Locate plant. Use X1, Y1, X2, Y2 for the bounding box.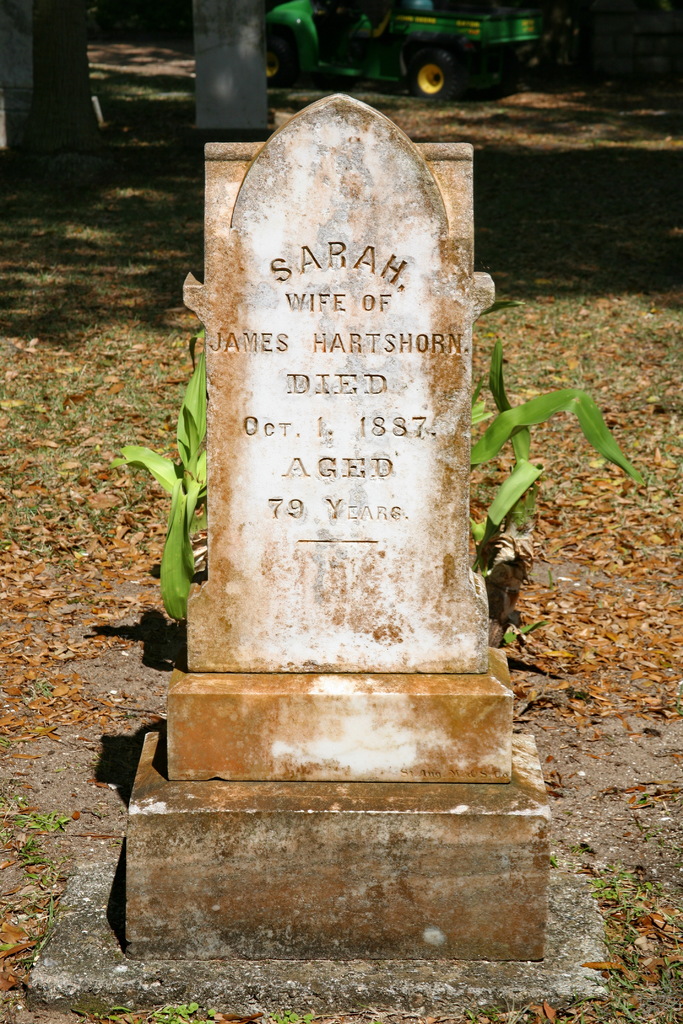
110, 326, 210, 623.
